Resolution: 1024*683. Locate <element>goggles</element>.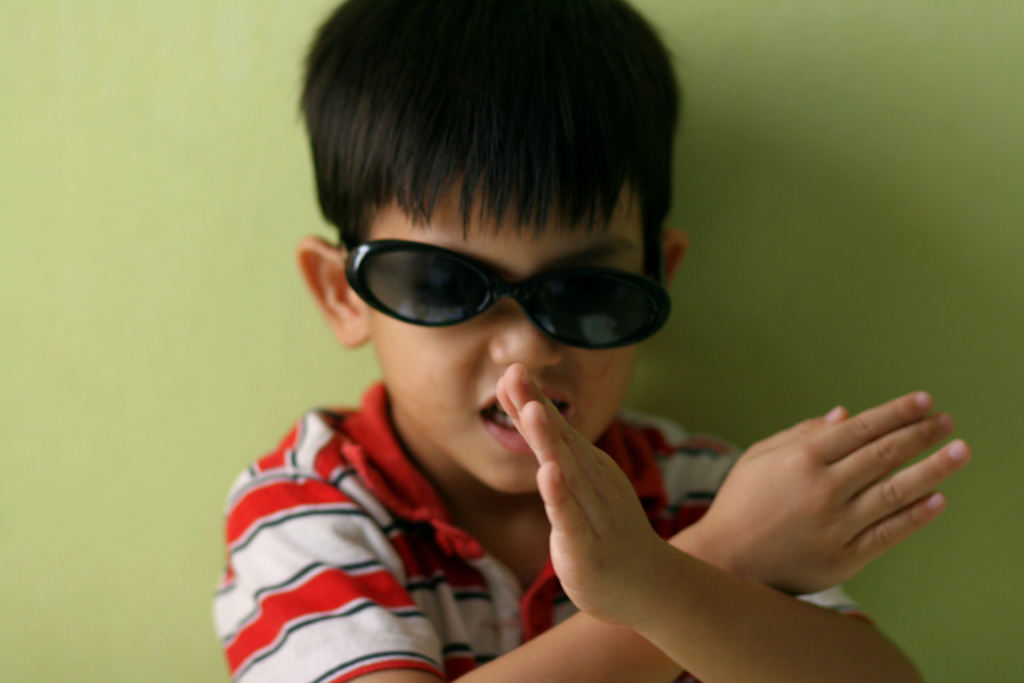
<bbox>321, 229, 685, 351</bbox>.
